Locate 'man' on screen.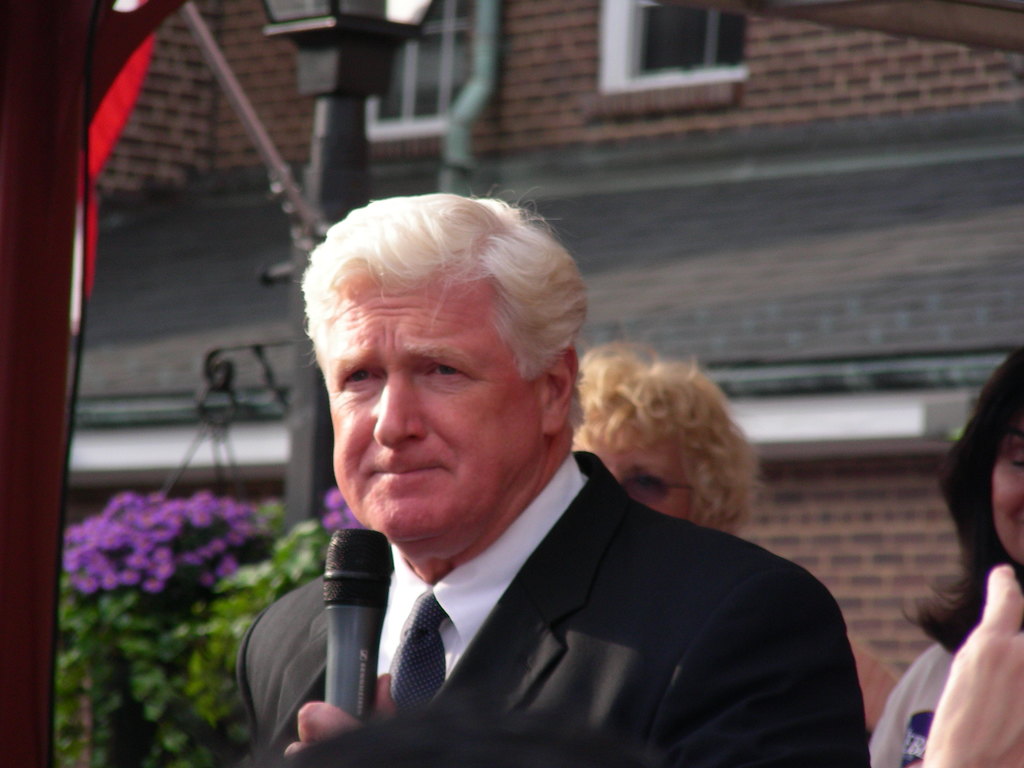
On screen at rect(236, 184, 882, 767).
